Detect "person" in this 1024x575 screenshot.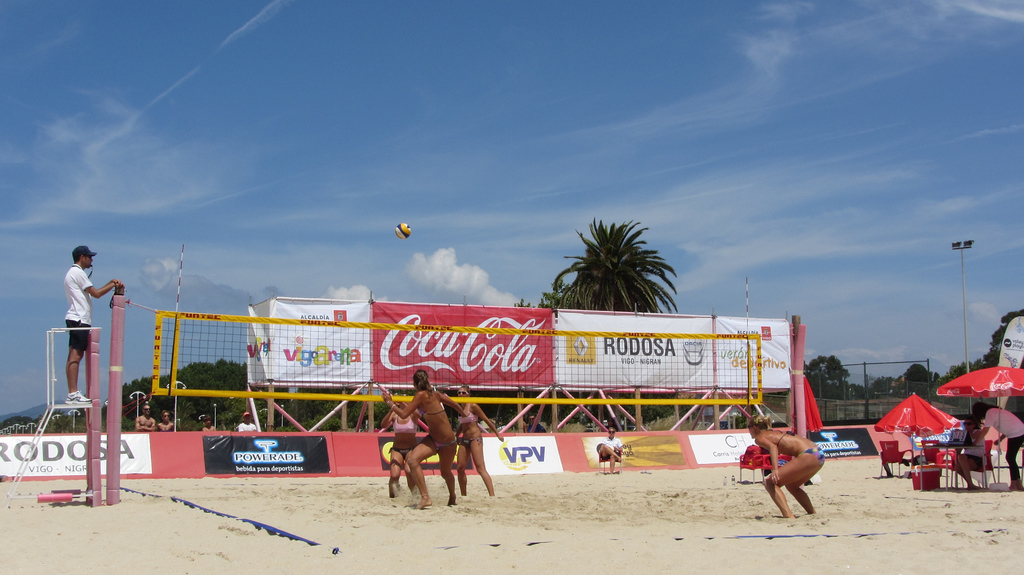
Detection: (left=446, top=377, right=509, bottom=503).
